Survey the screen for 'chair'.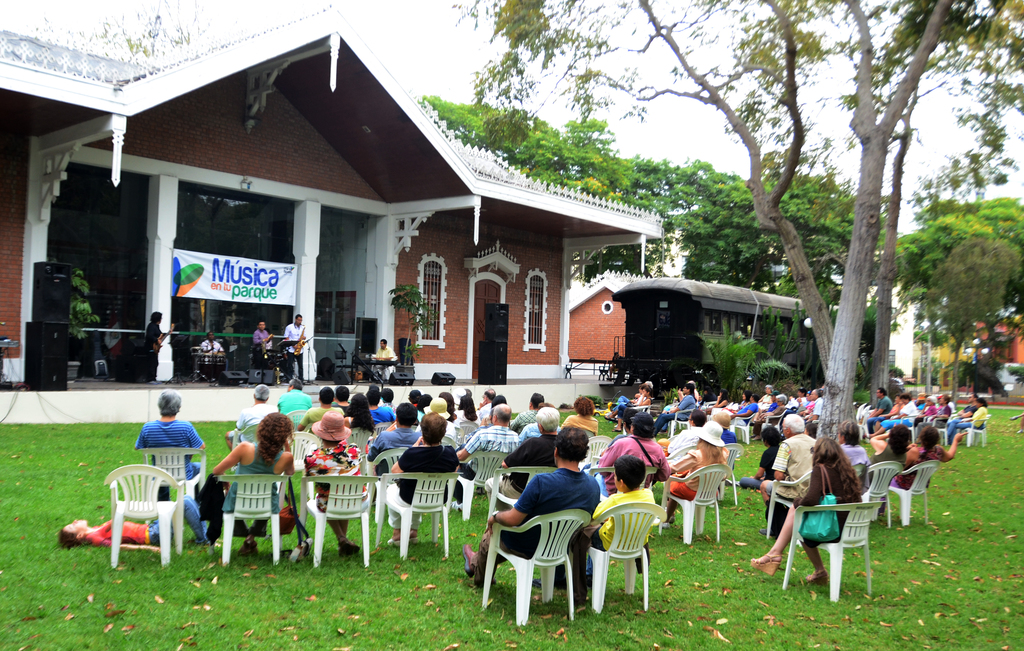
Survey found: (left=369, top=446, right=406, bottom=508).
